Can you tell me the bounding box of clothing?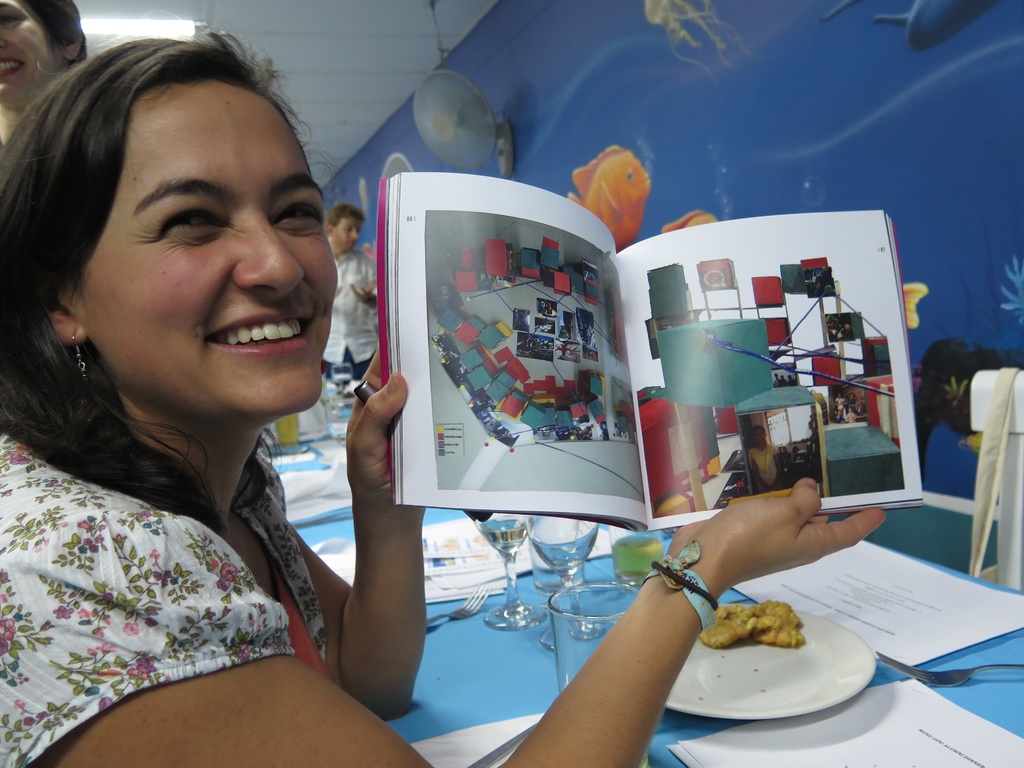
[323, 243, 385, 373].
